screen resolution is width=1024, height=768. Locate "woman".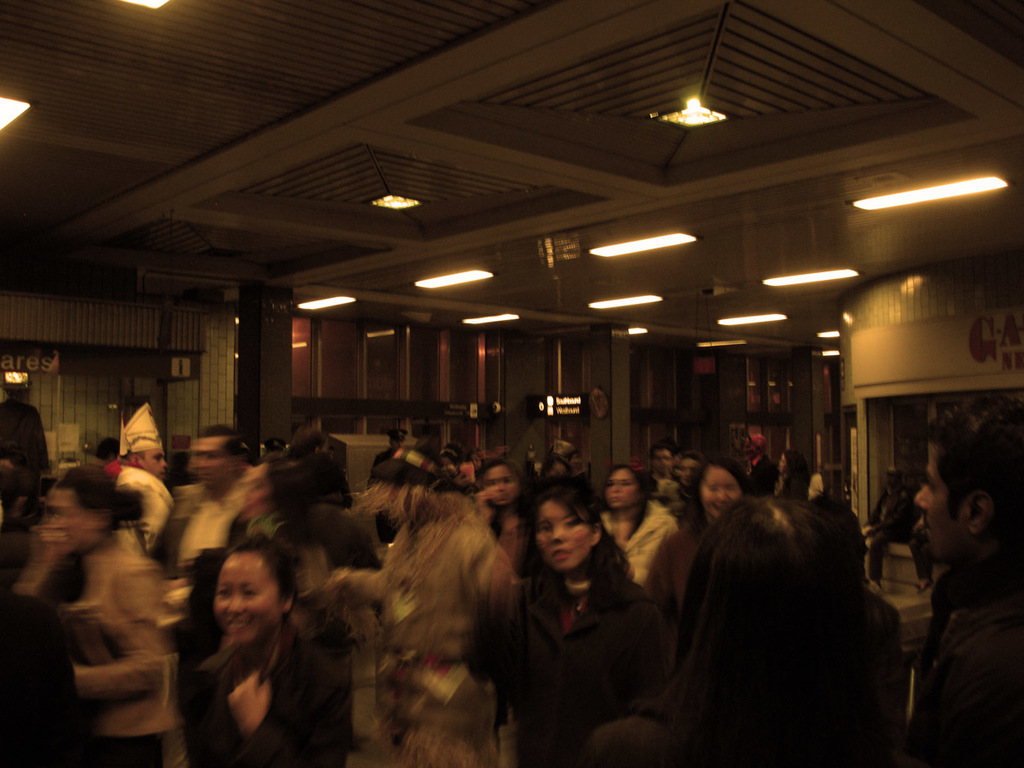
x1=224 y1=455 x2=344 y2=592.
